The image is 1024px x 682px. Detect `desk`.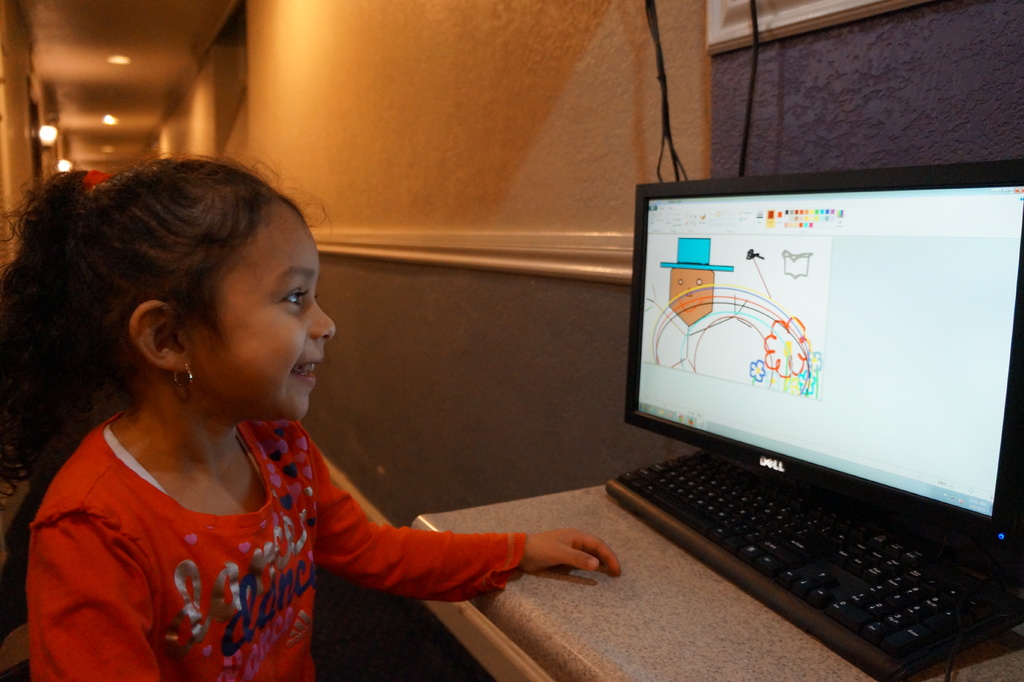
Detection: select_region(412, 482, 1023, 681).
